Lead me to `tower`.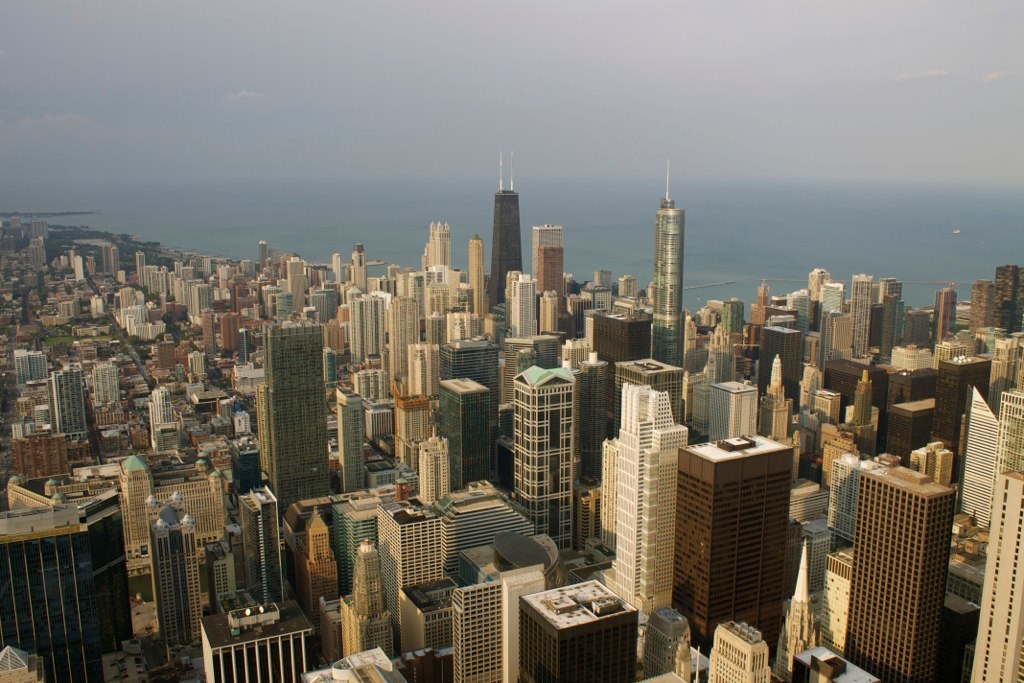
Lead to bbox=(497, 275, 541, 343).
